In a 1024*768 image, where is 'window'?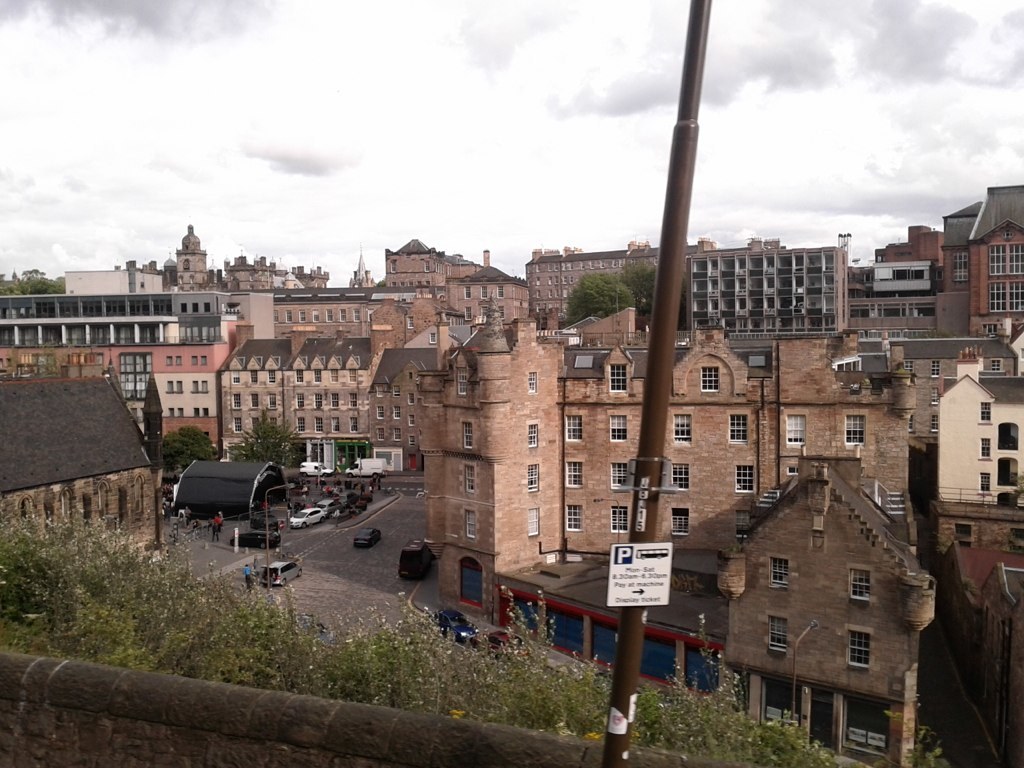
378, 384, 379, 396.
